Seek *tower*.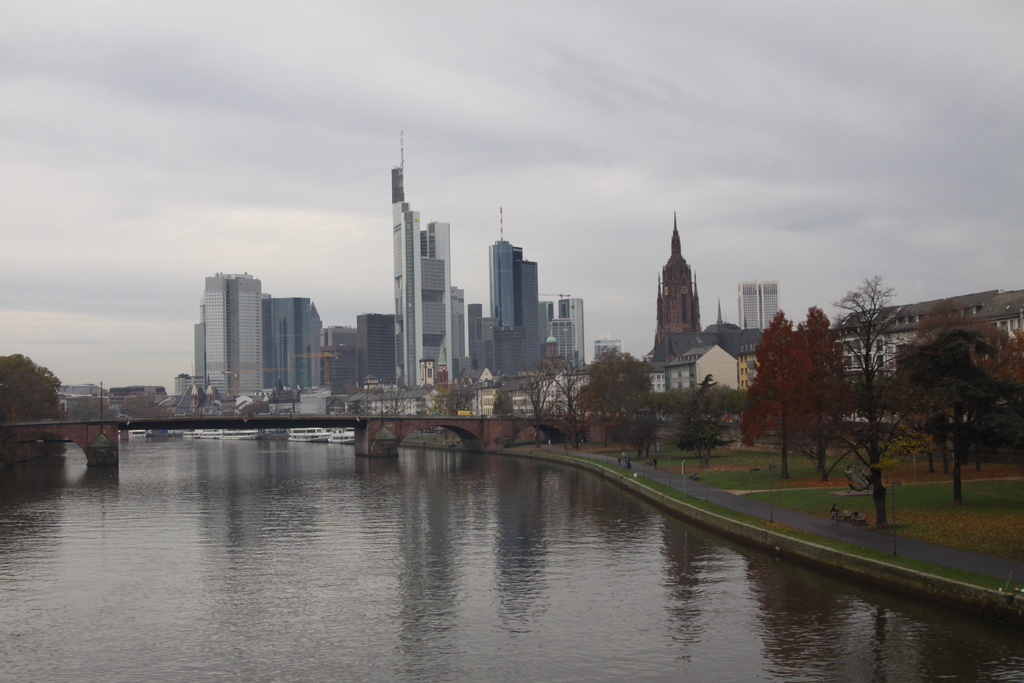
locate(388, 132, 454, 389).
